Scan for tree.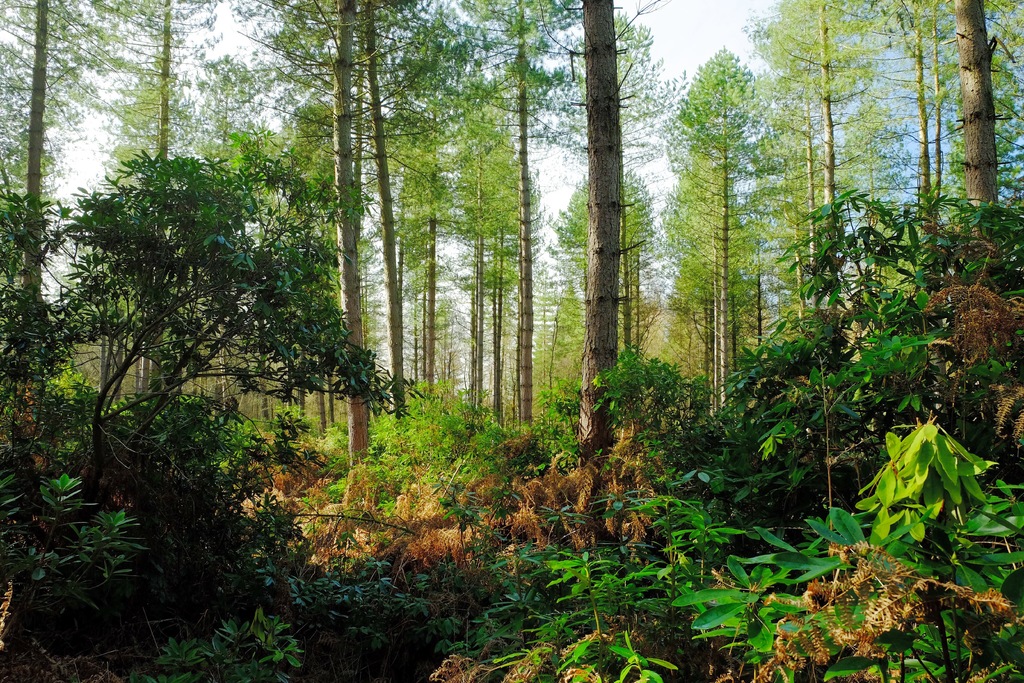
Scan result: l=236, t=0, r=403, b=525.
